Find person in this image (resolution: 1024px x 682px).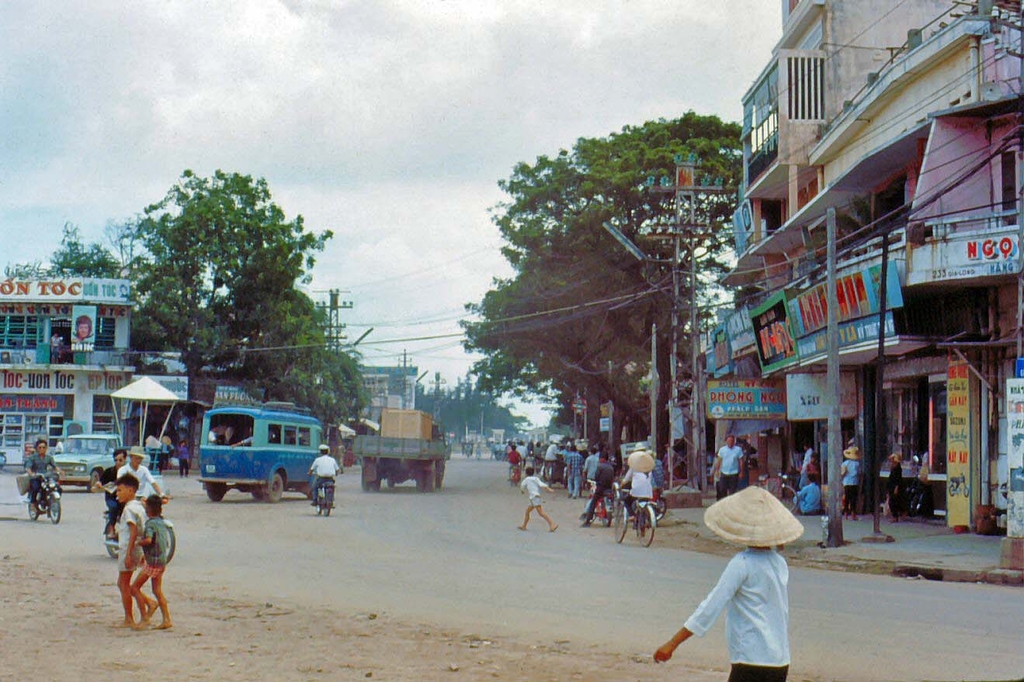
{"left": 23, "top": 441, "right": 59, "bottom": 511}.
